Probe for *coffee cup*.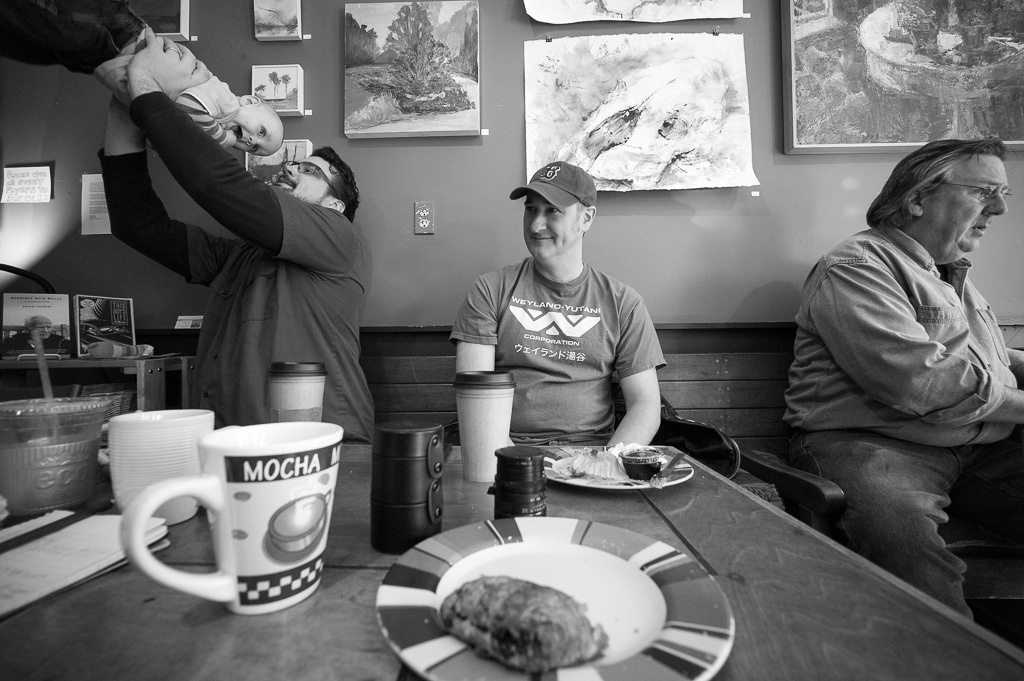
Probe result: pyautogui.locateOnScreen(122, 418, 348, 610).
